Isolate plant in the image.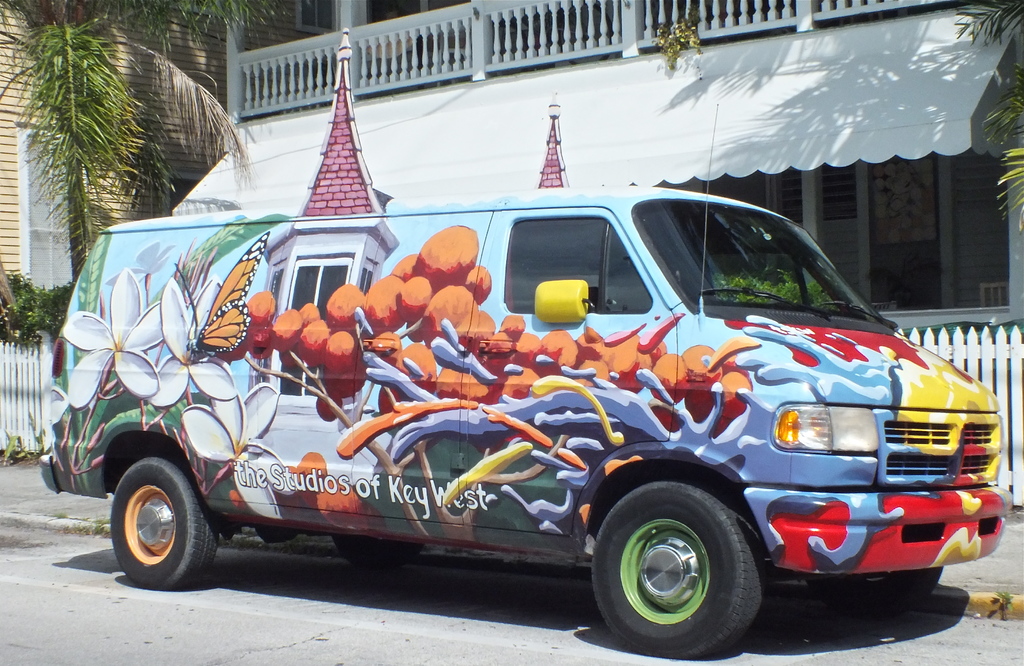
Isolated region: {"left": 0, "top": 429, "right": 27, "bottom": 460}.
